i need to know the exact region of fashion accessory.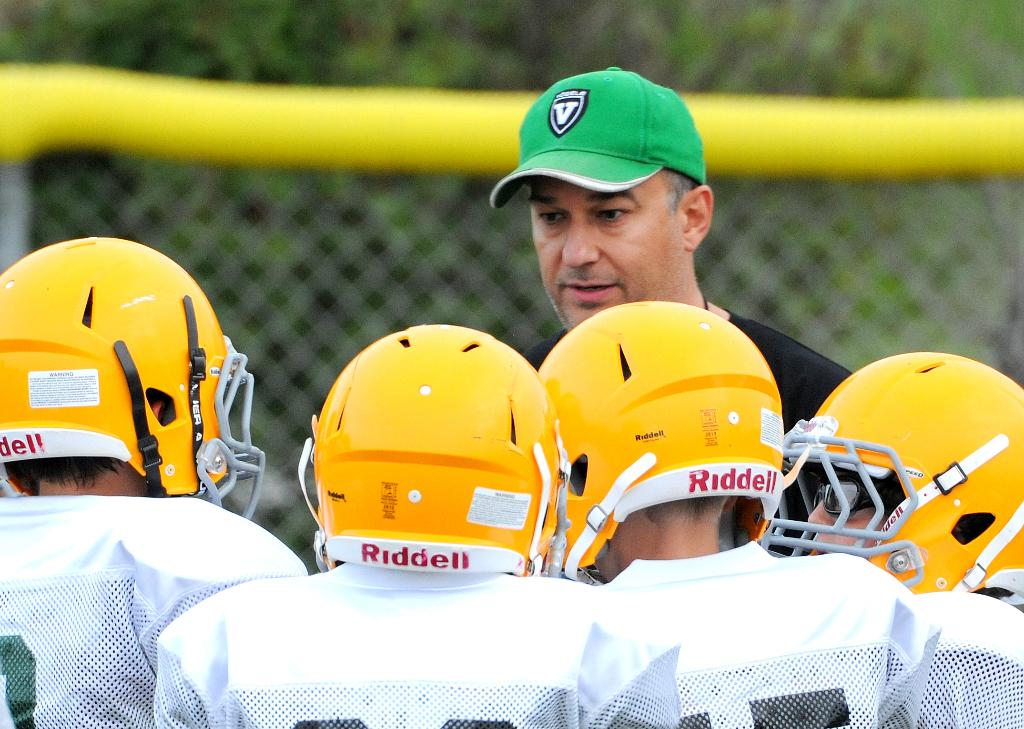
Region: {"x1": 491, "y1": 67, "x2": 705, "y2": 205}.
